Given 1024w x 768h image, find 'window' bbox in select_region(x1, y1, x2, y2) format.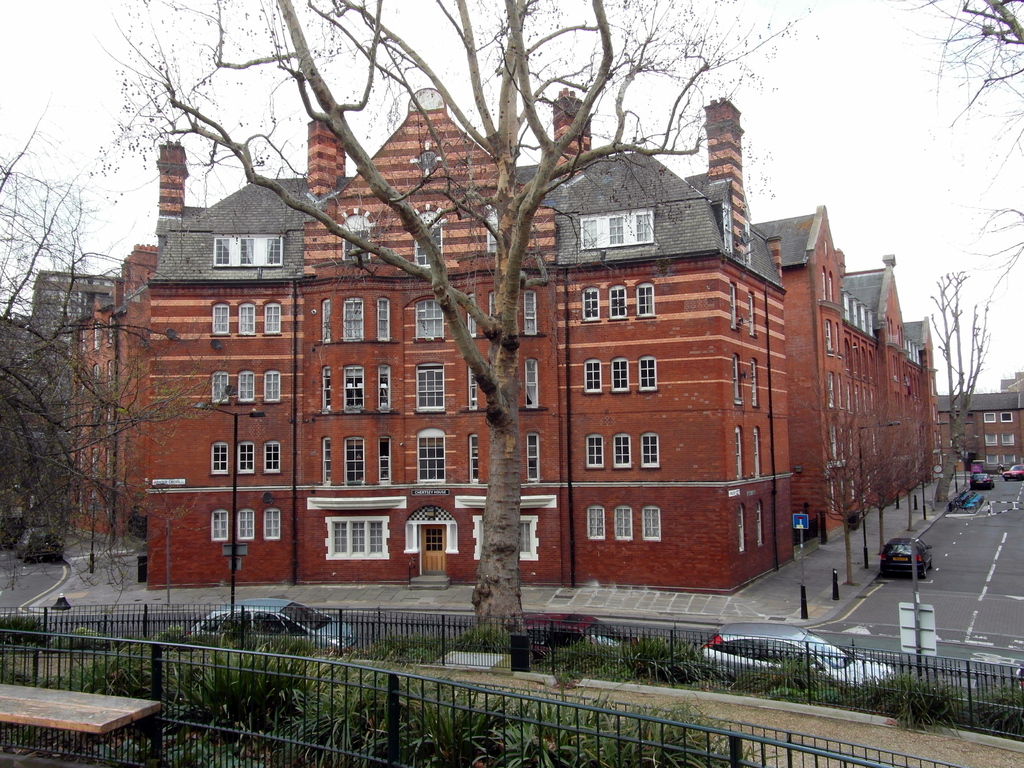
select_region(1003, 434, 1012, 444).
